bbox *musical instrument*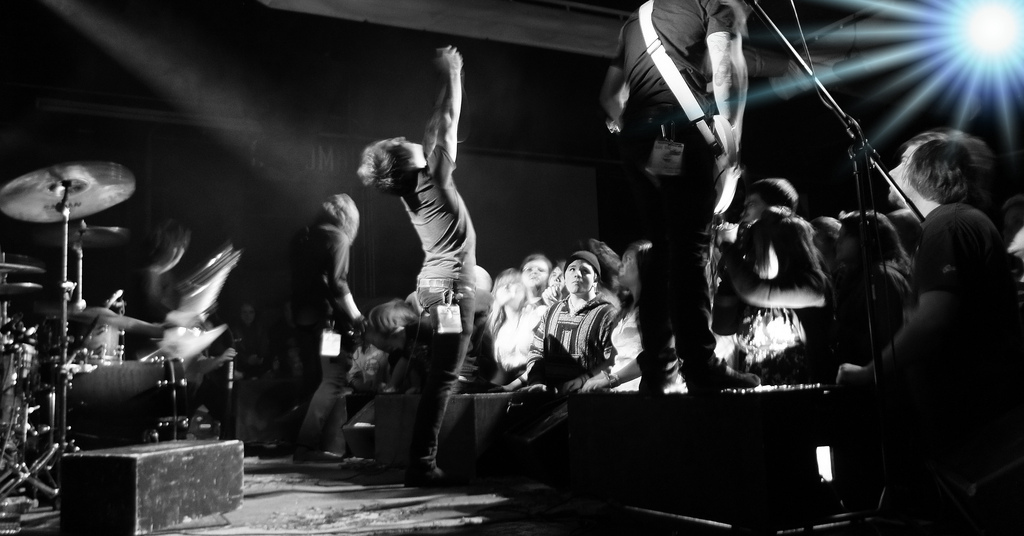
left=0, top=161, right=134, bottom=224
